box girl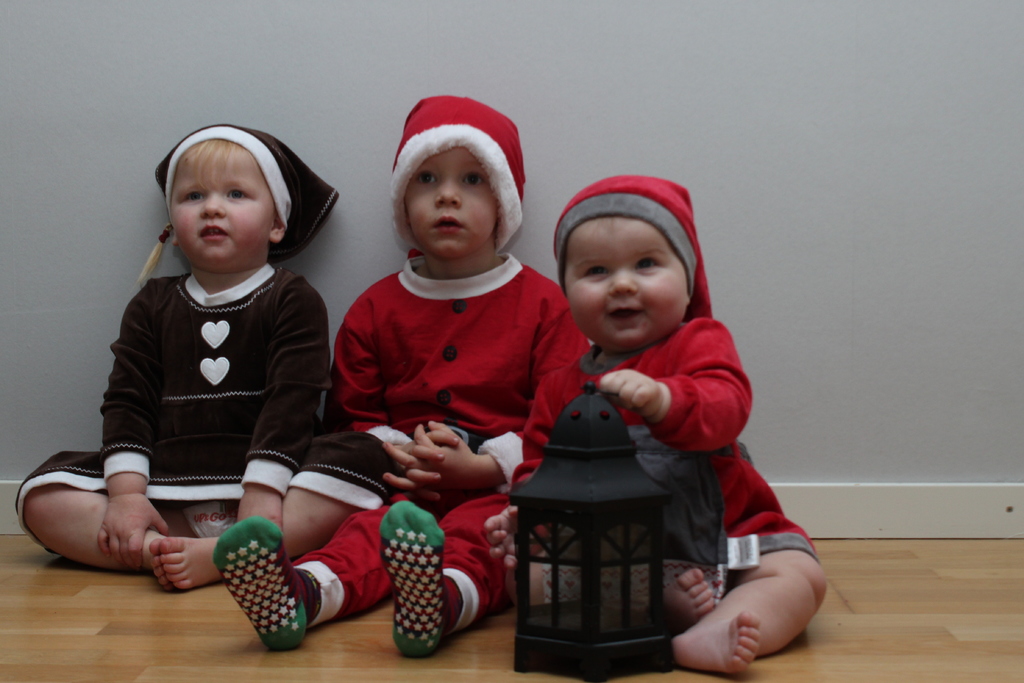
[x1=12, y1=120, x2=345, y2=588]
